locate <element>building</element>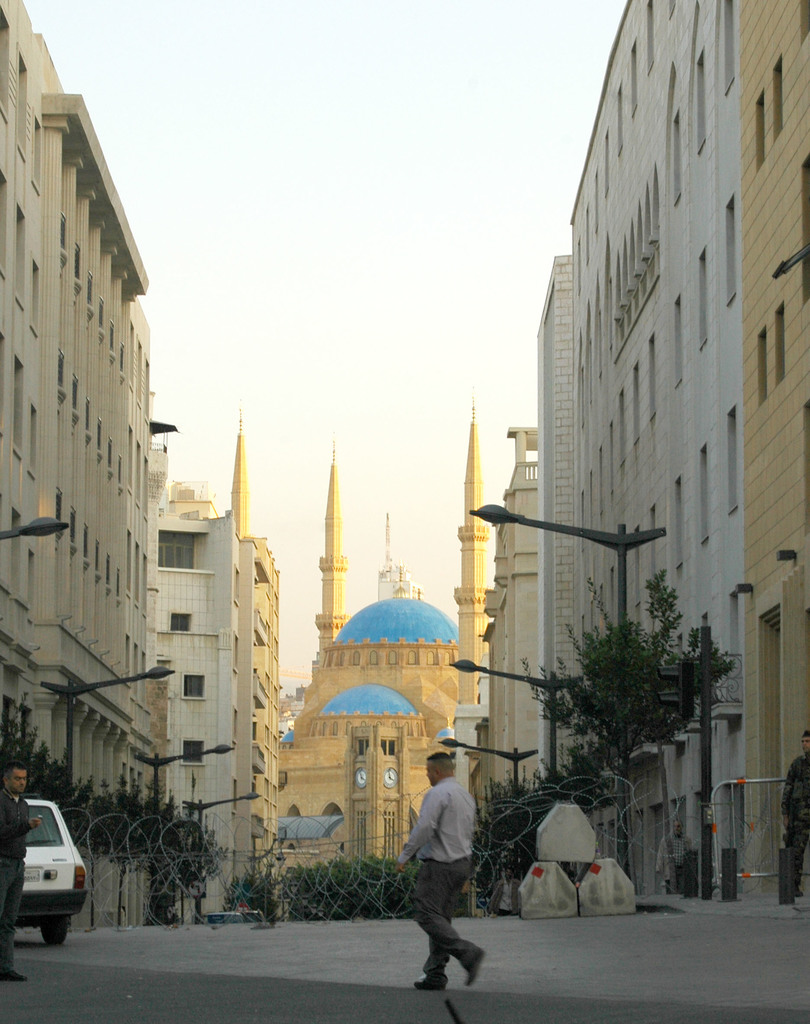
[left=725, top=0, right=809, bottom=909]
